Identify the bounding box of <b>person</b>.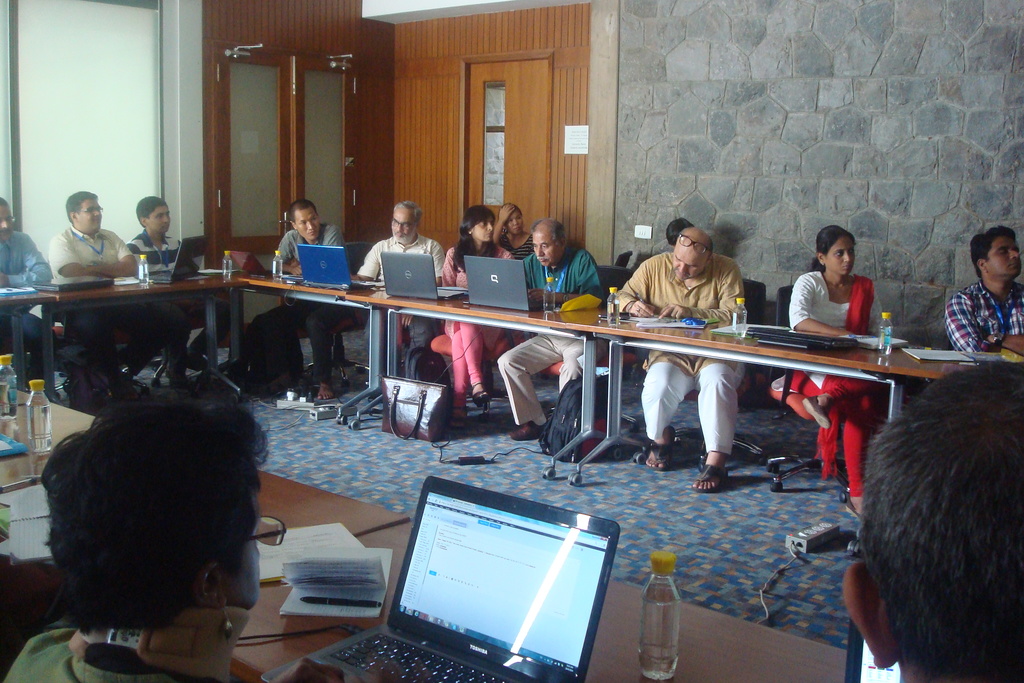
l=254, t=195, r=346, b=391.
